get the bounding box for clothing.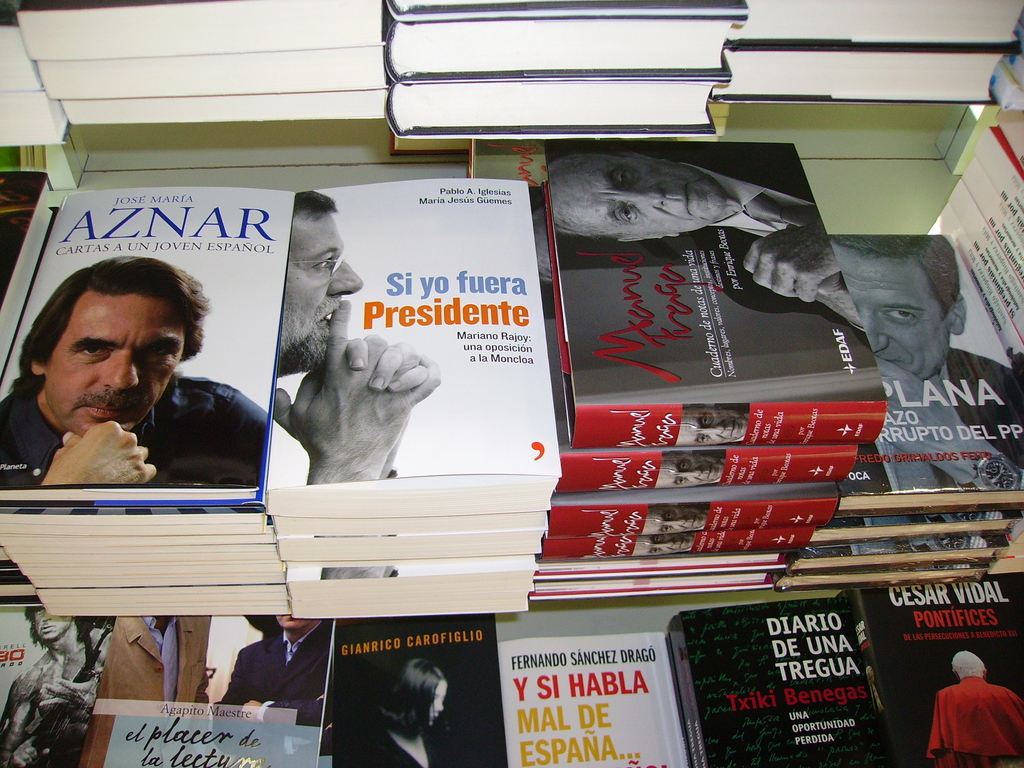
pyautogui.locateOnScreen(0, 376, 270, 489).
